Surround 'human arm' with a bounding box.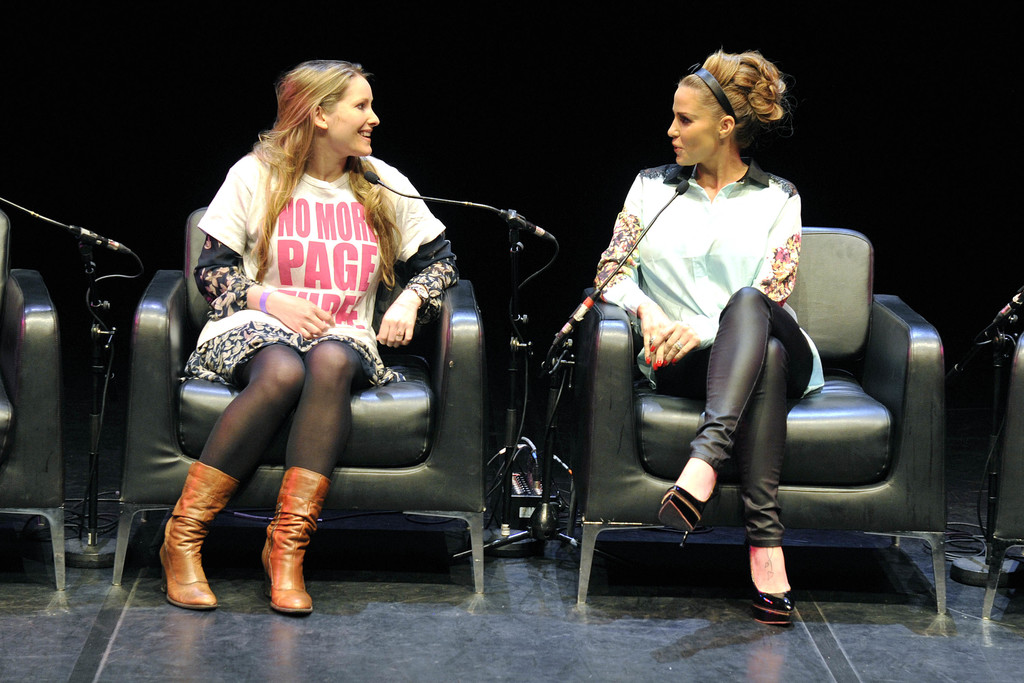
[x1=372, y1=165, x2=465, y2=356].
